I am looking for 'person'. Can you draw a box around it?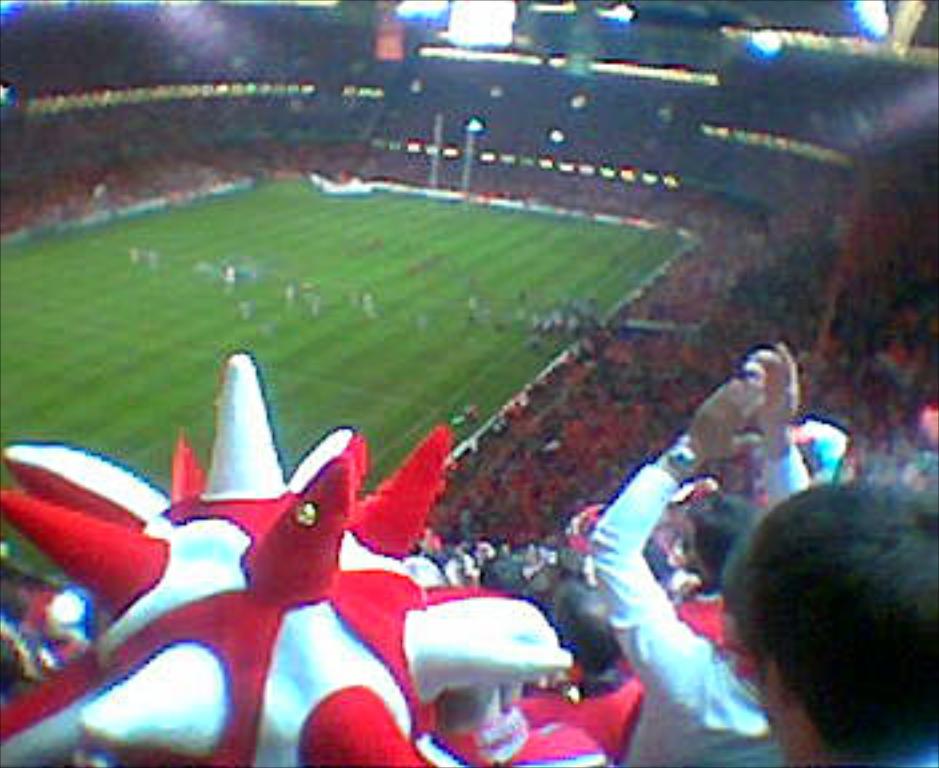
Sure, the bounding box is box=[584, 400, 848, 755].
